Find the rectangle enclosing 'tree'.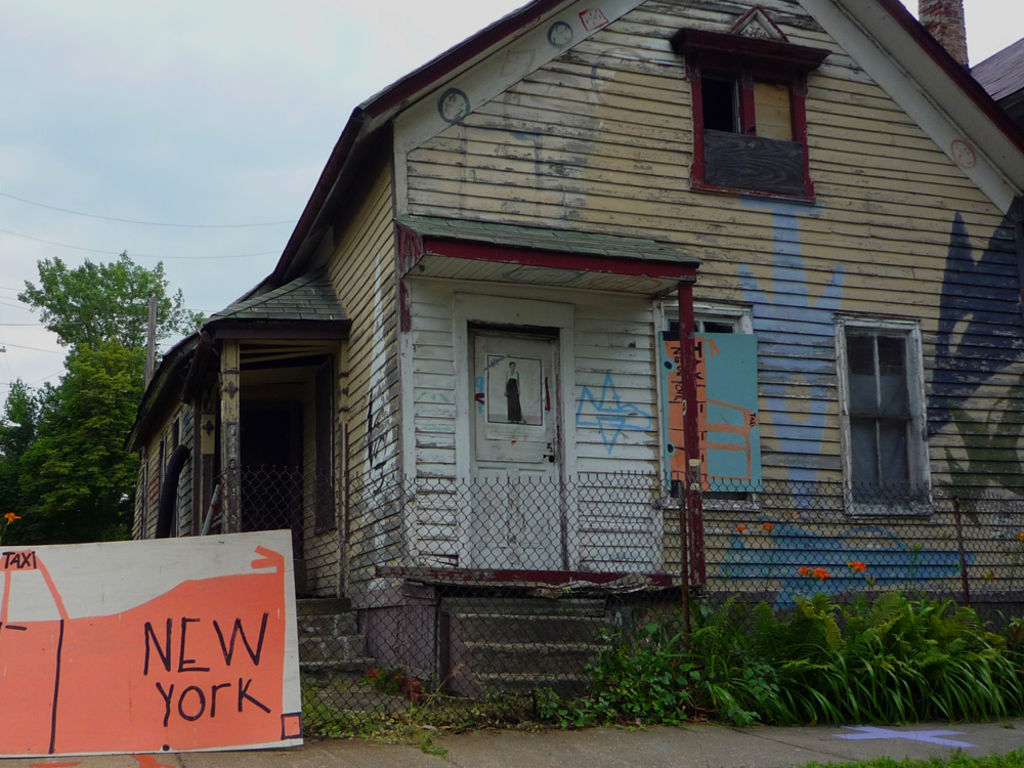
BBox(10, 334, 148, 520).
